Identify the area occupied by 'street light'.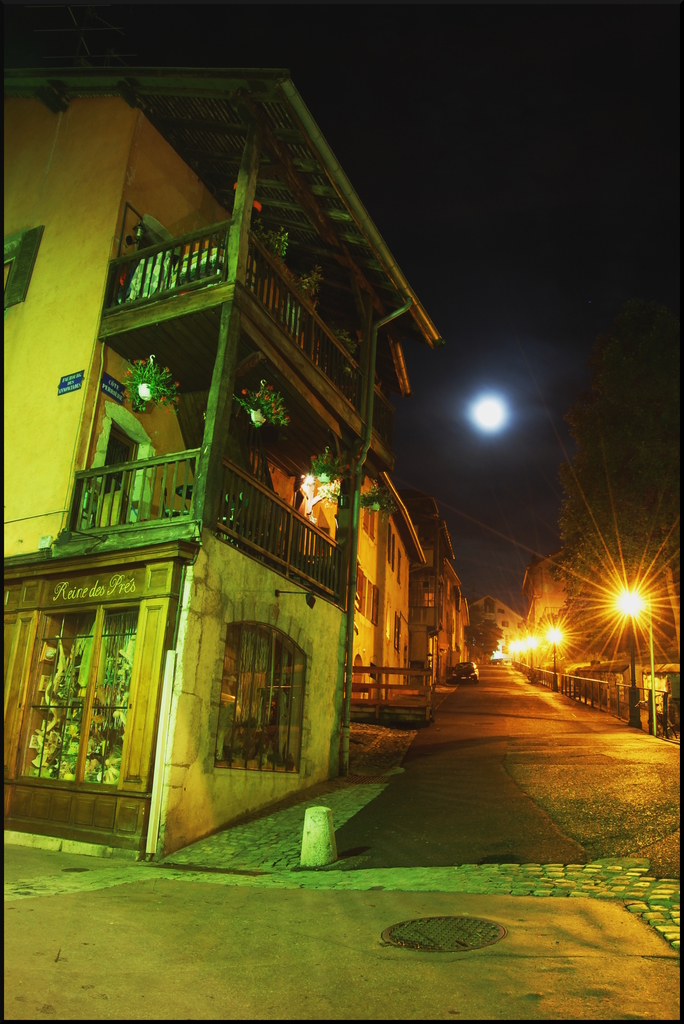
Area: left=330, top=342, right=507, bottom=774.
